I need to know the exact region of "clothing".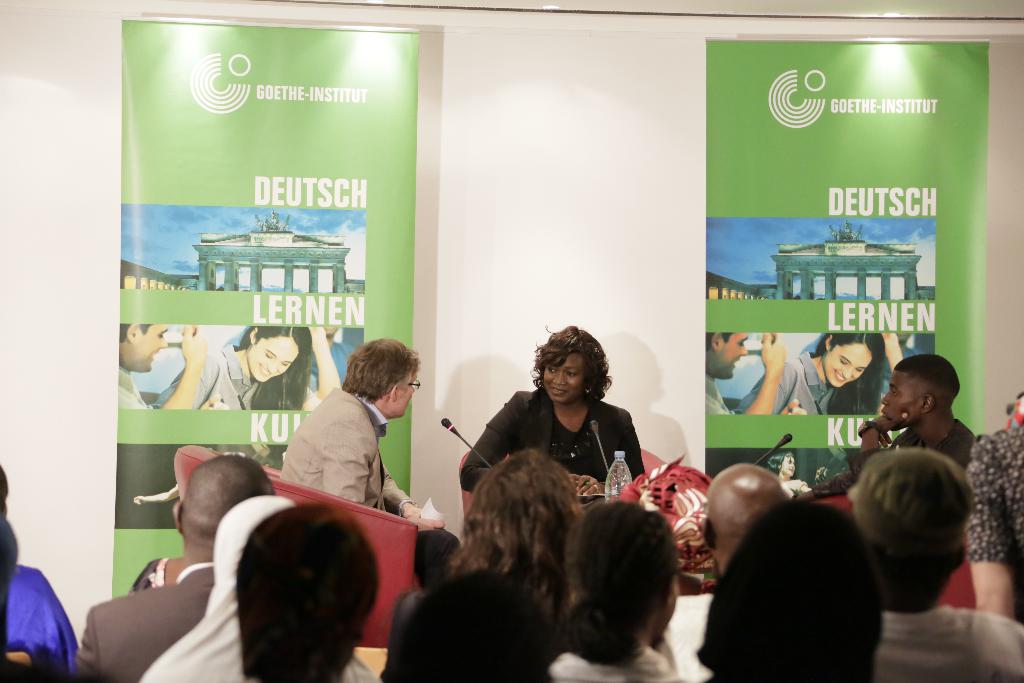
Region: 77 563 214 682.
